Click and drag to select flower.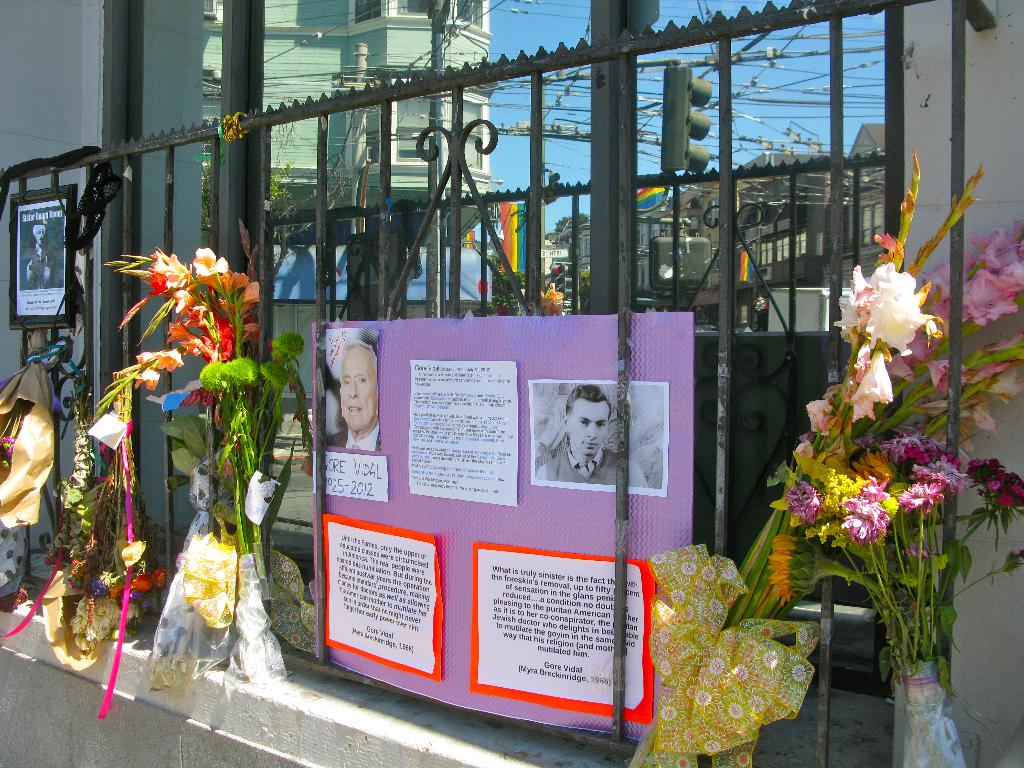
Selection: (x1=766, y1=536, x2=844, y2=602).
